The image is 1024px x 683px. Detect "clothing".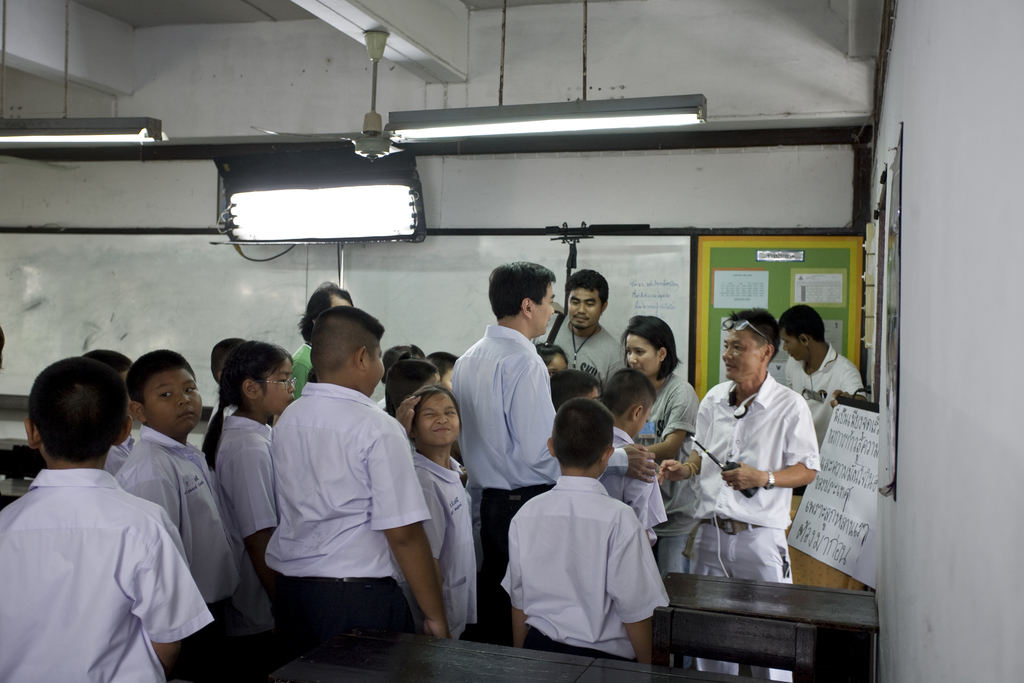
Detection: x1=495, y1=468, x2=675, y2=682.
